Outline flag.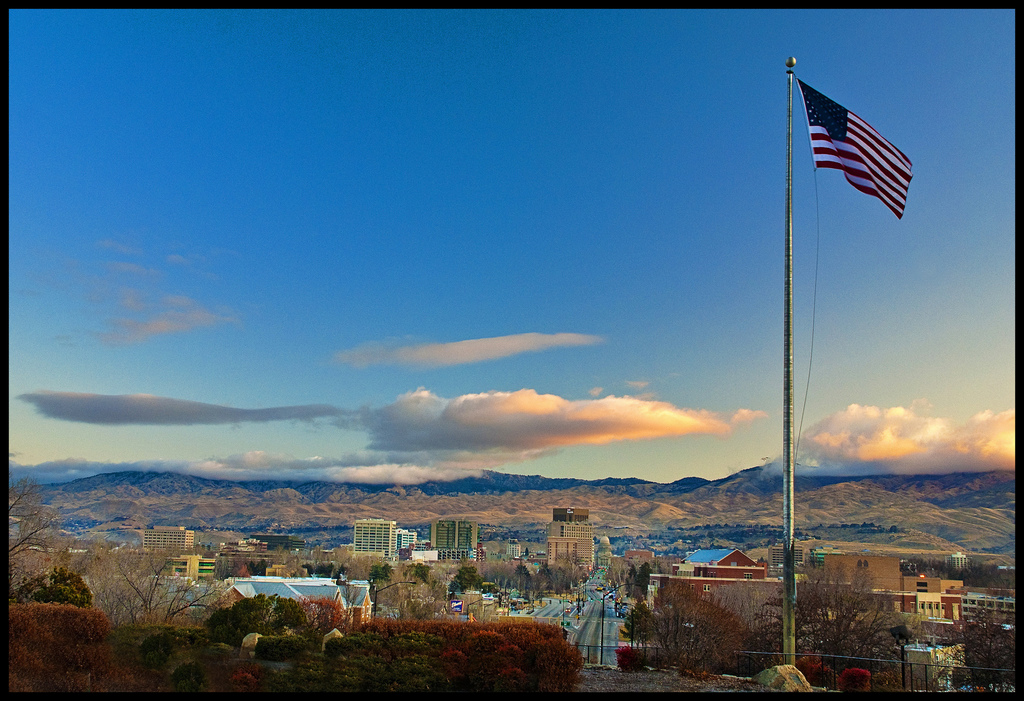
Outline: {"left": 792, "top": 72, "right": 916, "bottom": 229}.
